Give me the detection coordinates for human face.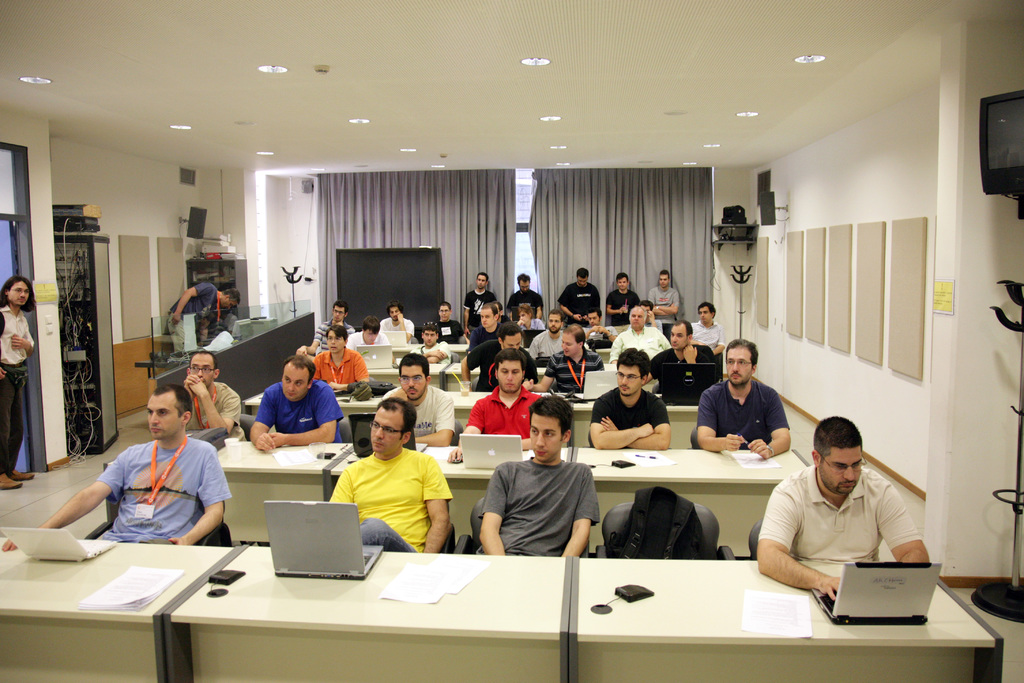
pyautogui.locateOnScreen(332, 306, 344, 322).
